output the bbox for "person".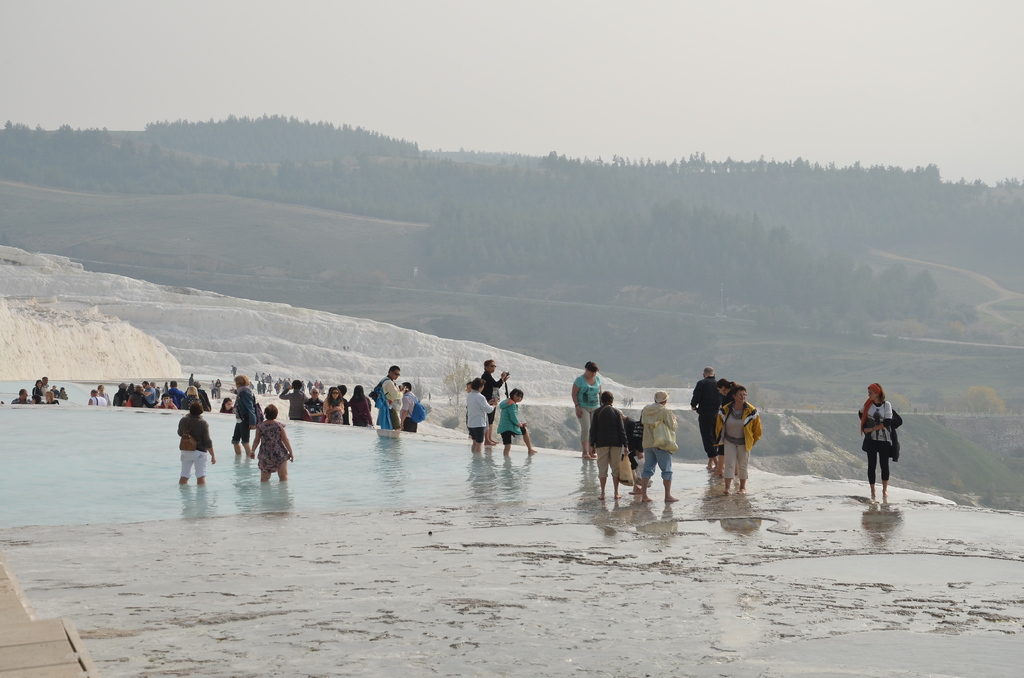
bbox(200, 381, 211, 410).
